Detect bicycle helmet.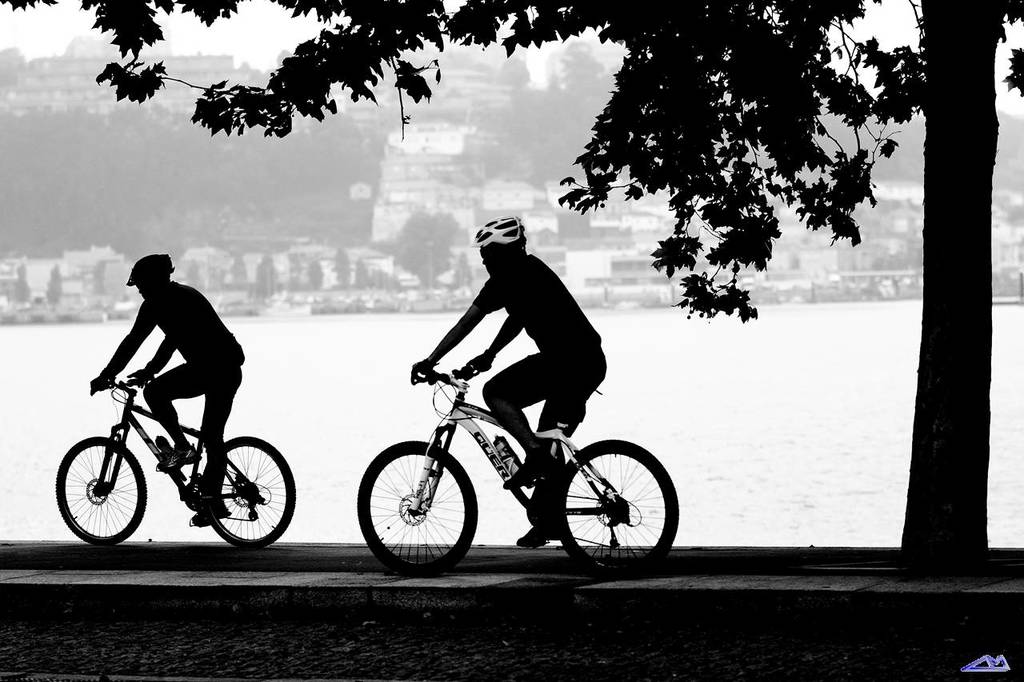
Detected at {"left": 130, "top": 253, "right": 168, "bottom": 281}.
